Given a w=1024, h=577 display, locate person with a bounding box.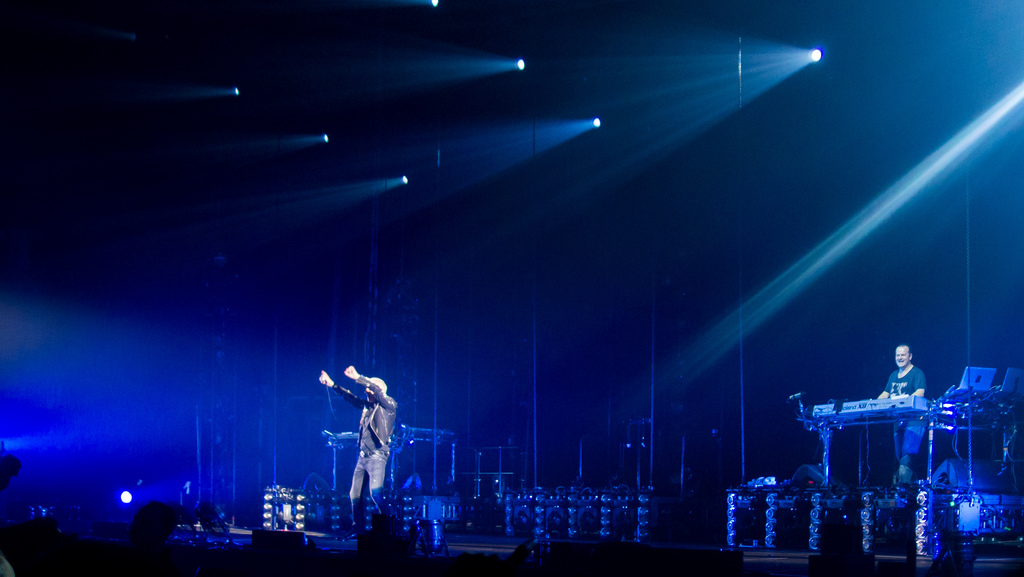
Located: l=320, t=364, r=397, b=530.
